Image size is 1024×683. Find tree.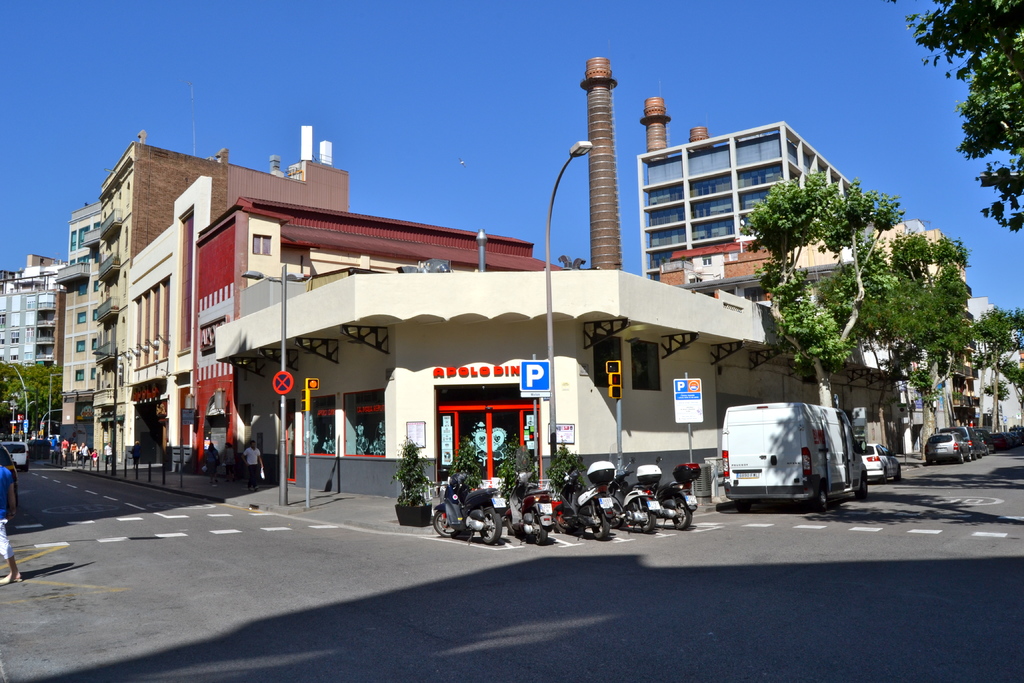
(left=690, top=165, right=996, bottom=429).
